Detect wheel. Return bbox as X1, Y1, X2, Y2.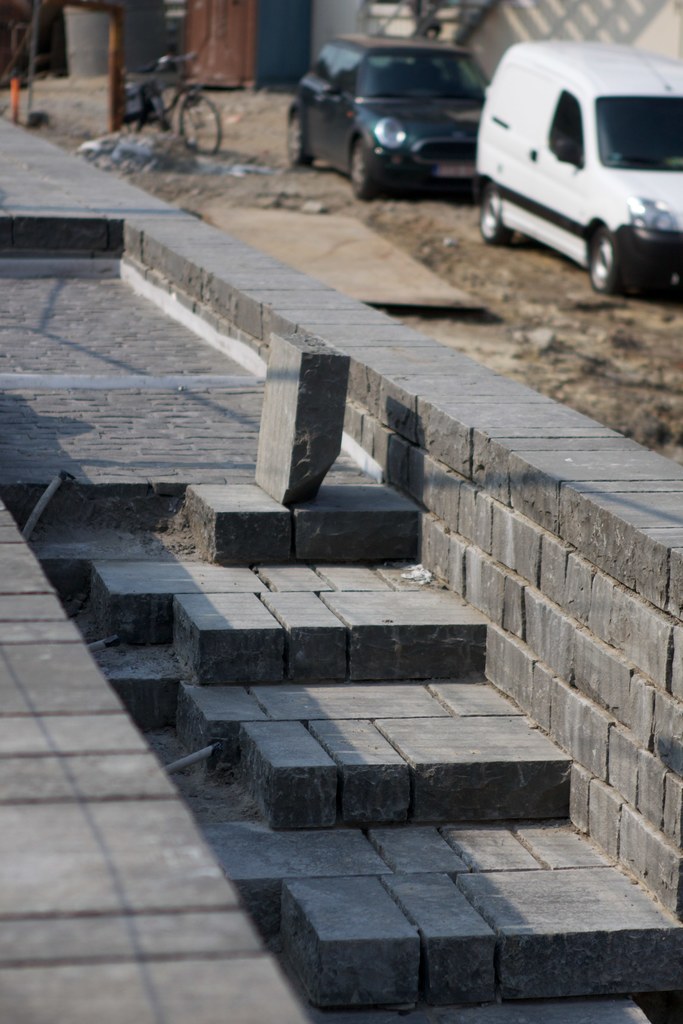
580, 228, 648, 296.
